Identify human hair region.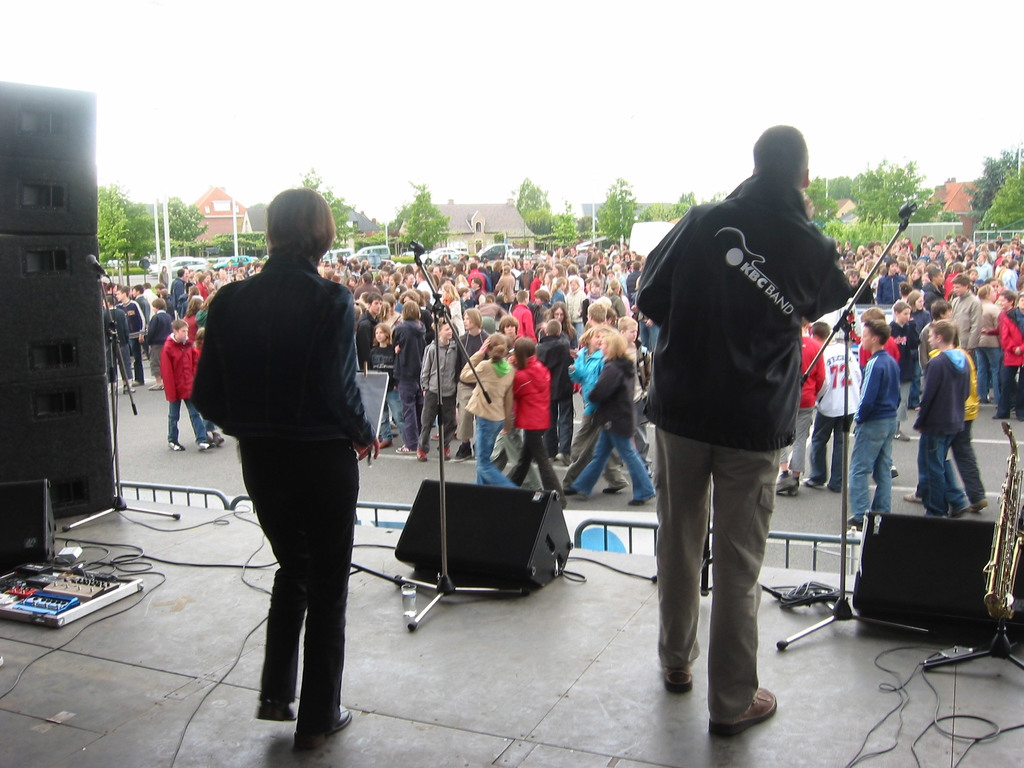
Region: 490,328,509,352.
